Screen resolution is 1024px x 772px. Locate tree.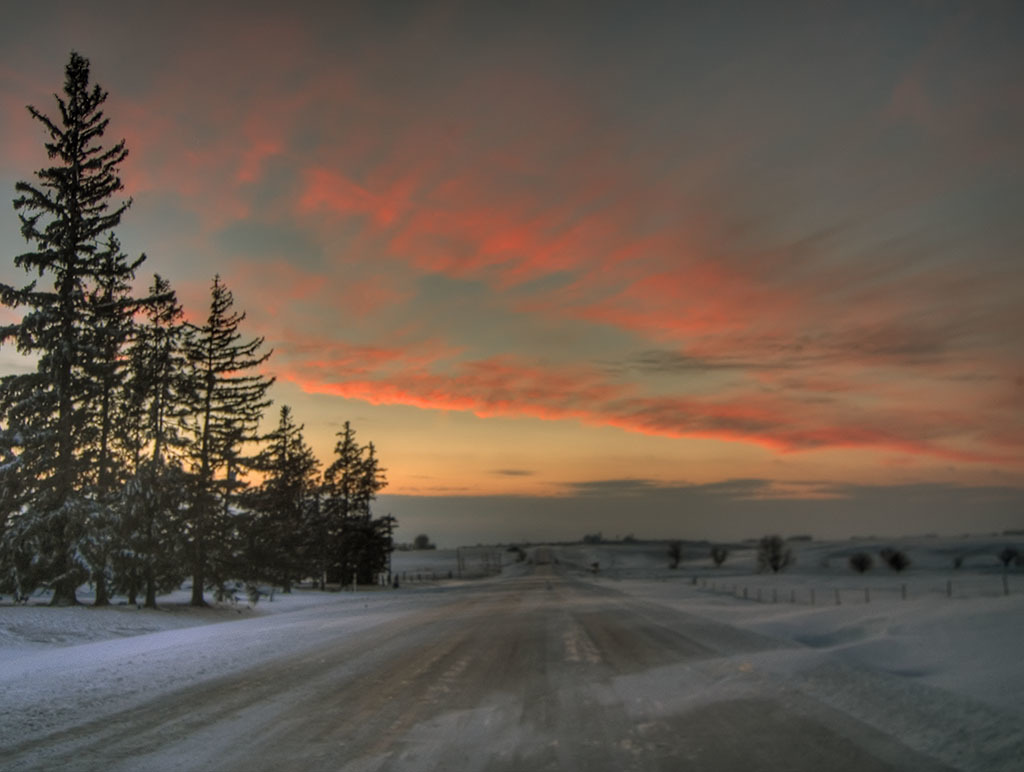
box(709, 547, 728, 565).
